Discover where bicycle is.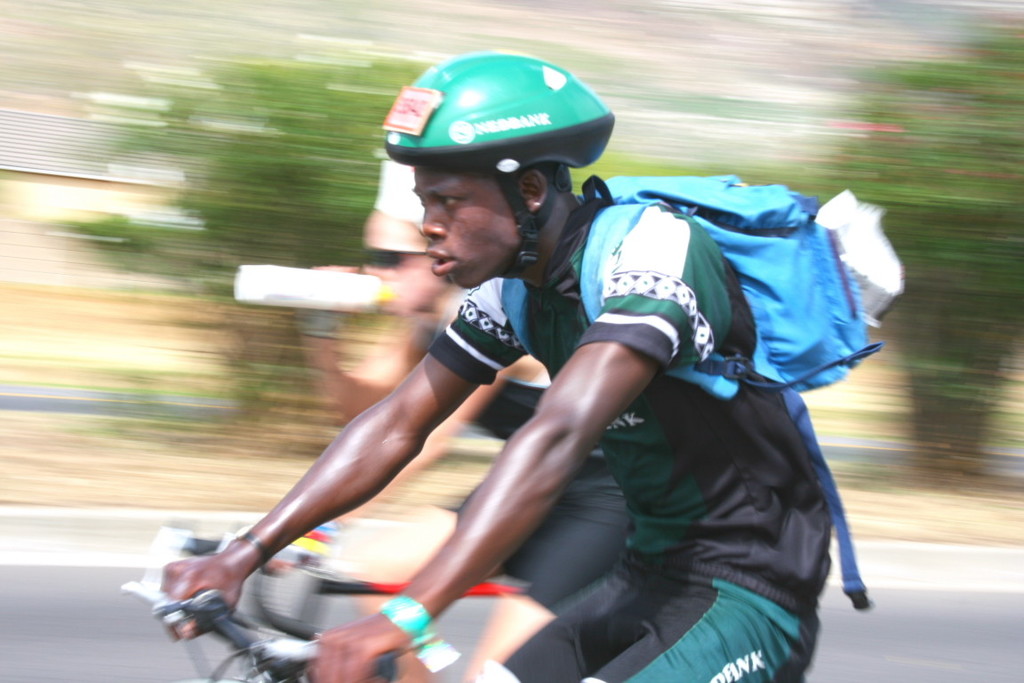
Discovered at crop(116, 519, 407, 682).
